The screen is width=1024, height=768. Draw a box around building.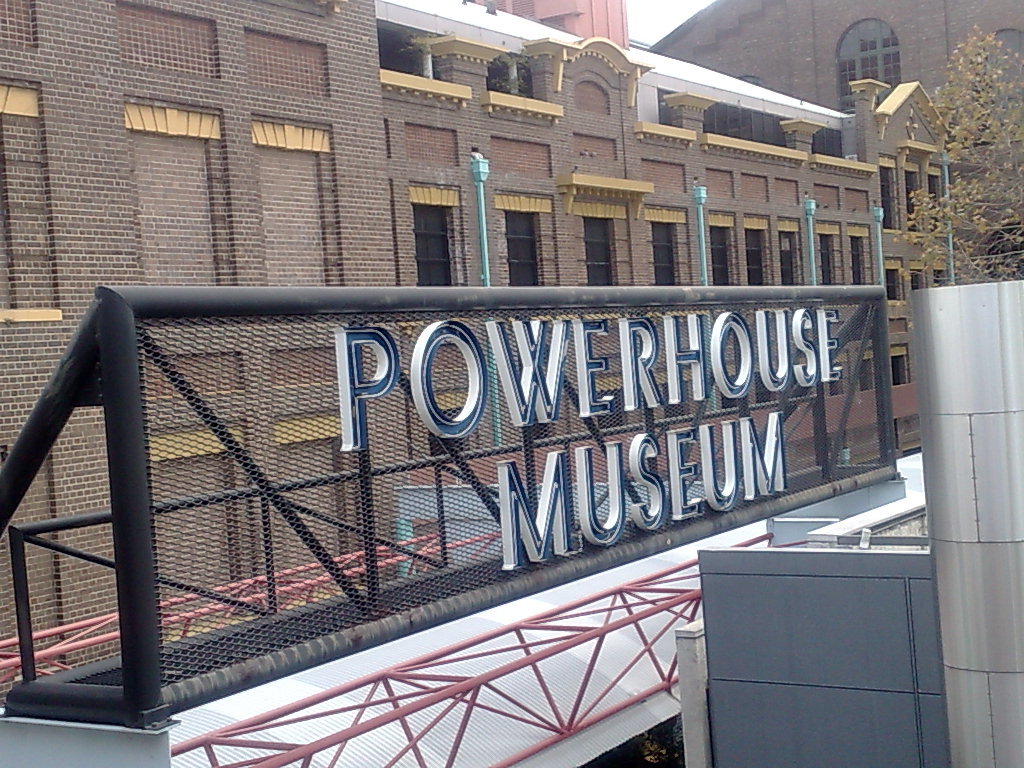
(478,0,627,51).
